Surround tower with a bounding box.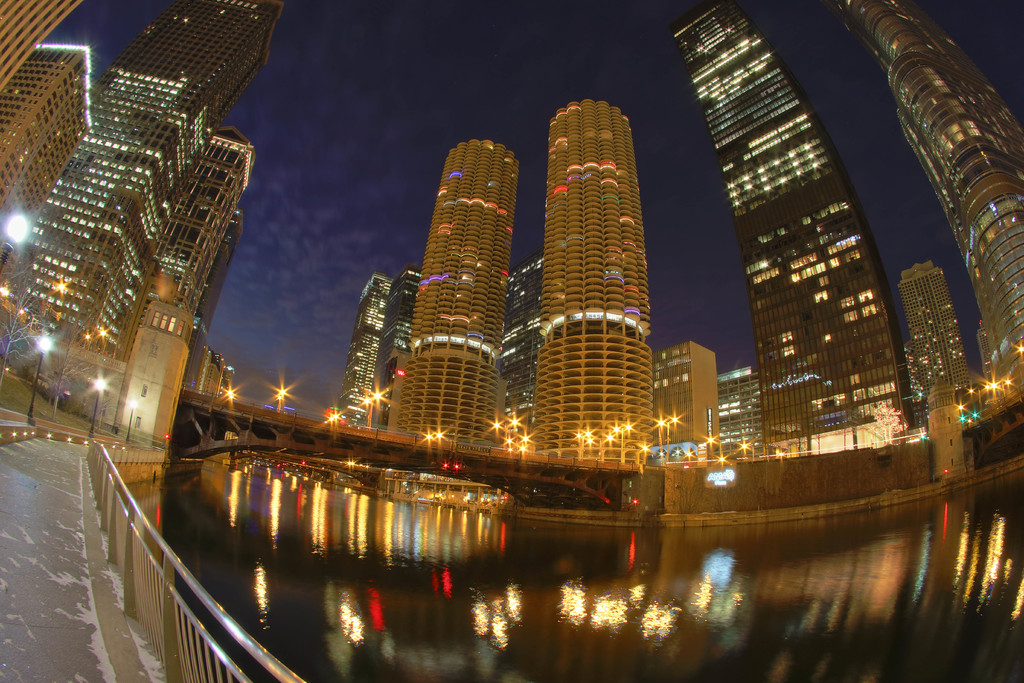
832,0,1023,402.
